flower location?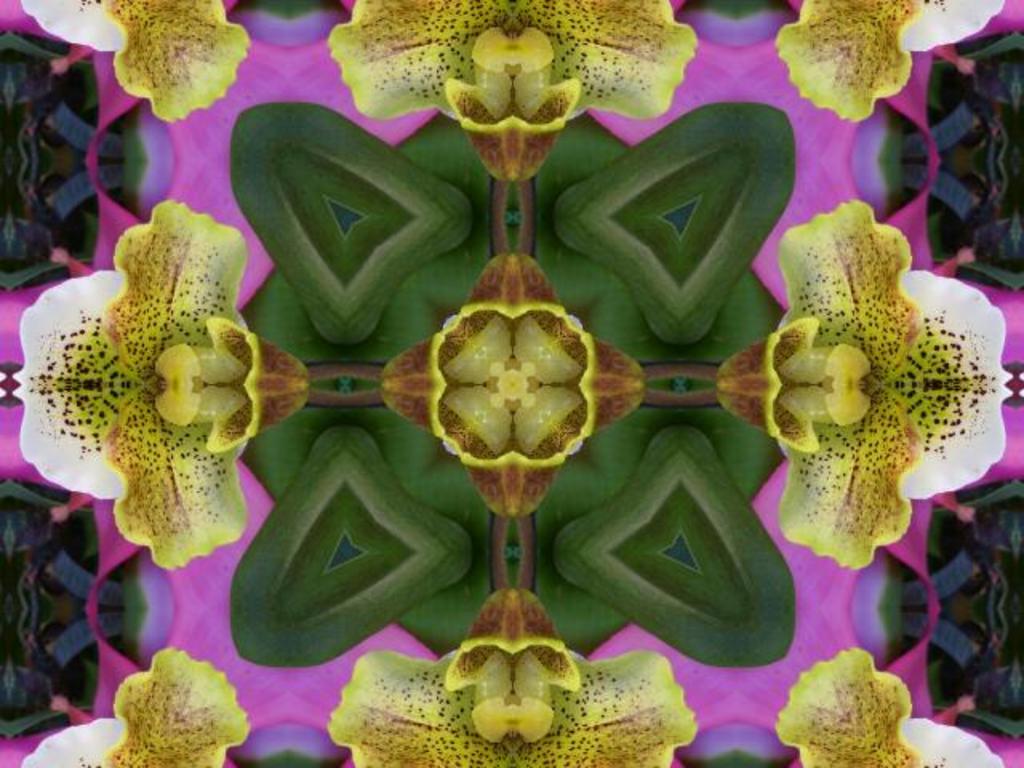
bbox=(325, 0, 701, 178)
